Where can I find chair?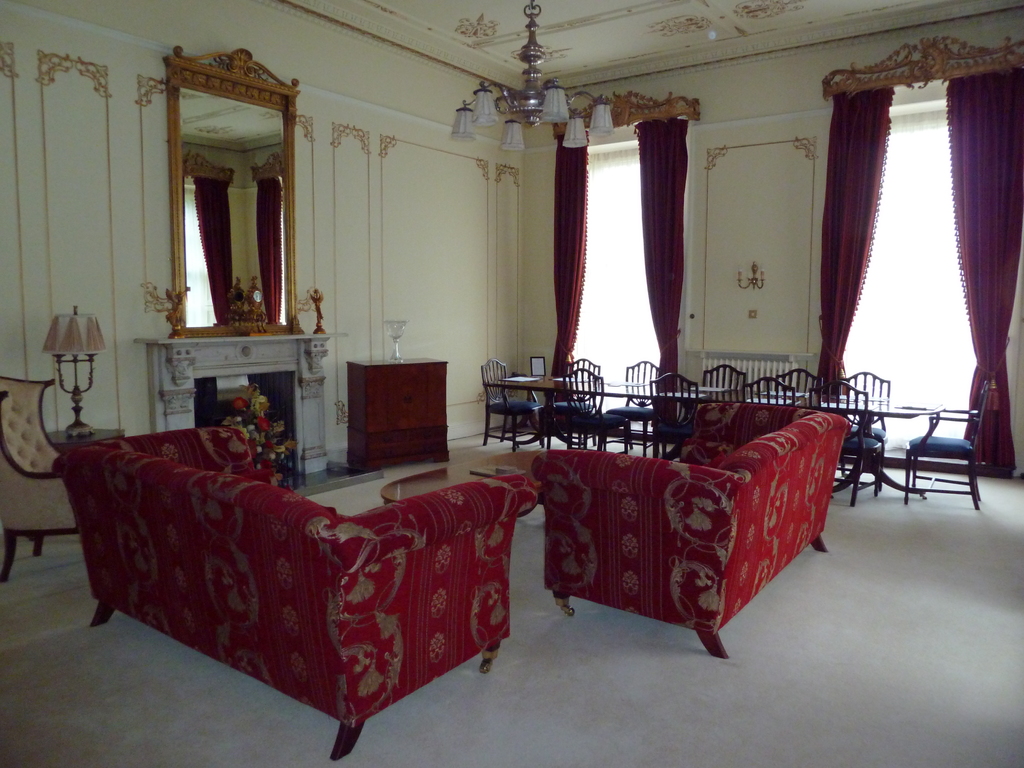
You can find it at <bbox>901, 371, 1000, 519</bbox>.
